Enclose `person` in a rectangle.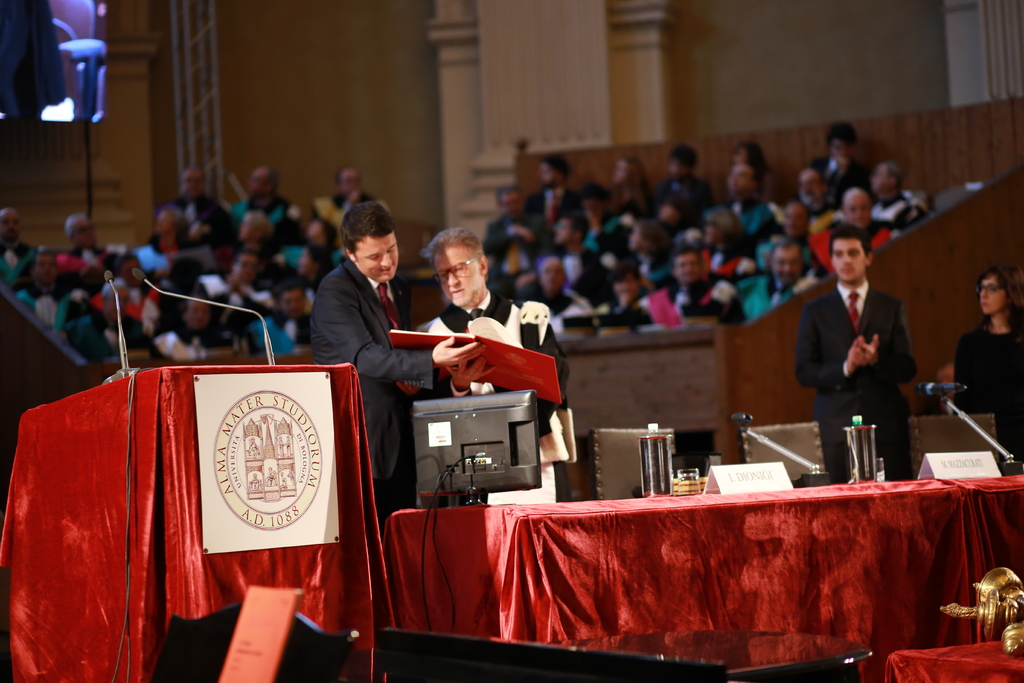
{"left": 947, "top": 264, "right": 1023, "bottom": 464}.
